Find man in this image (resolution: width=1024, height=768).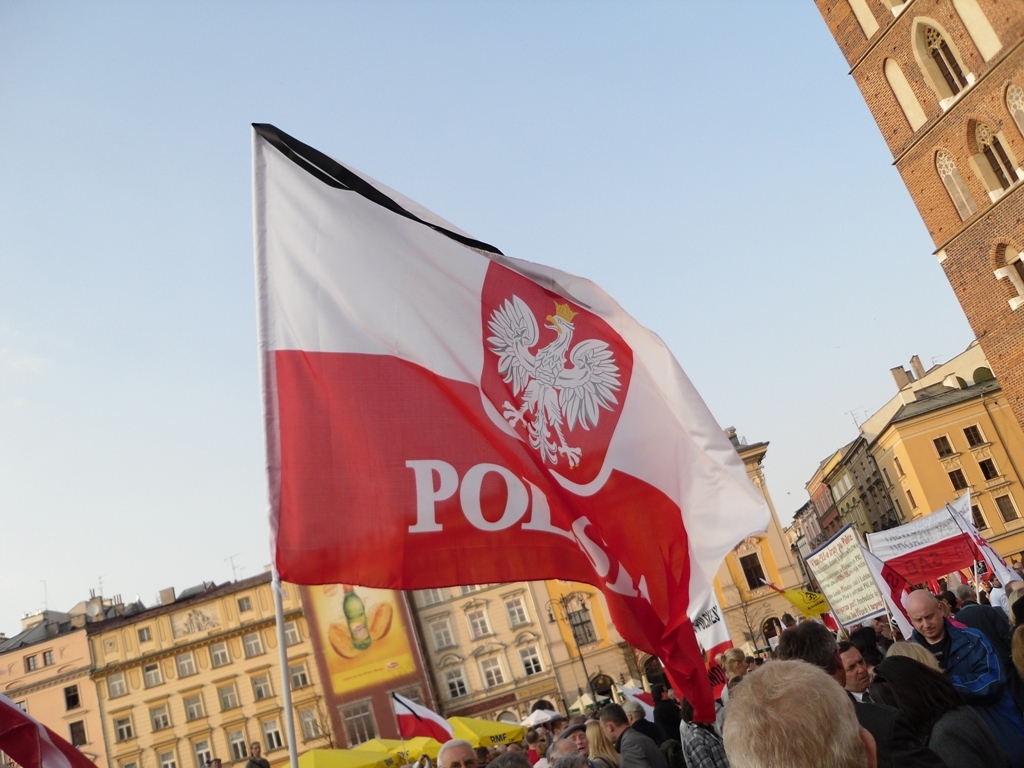
(left=532, top=729, right=552, bottom=766).
